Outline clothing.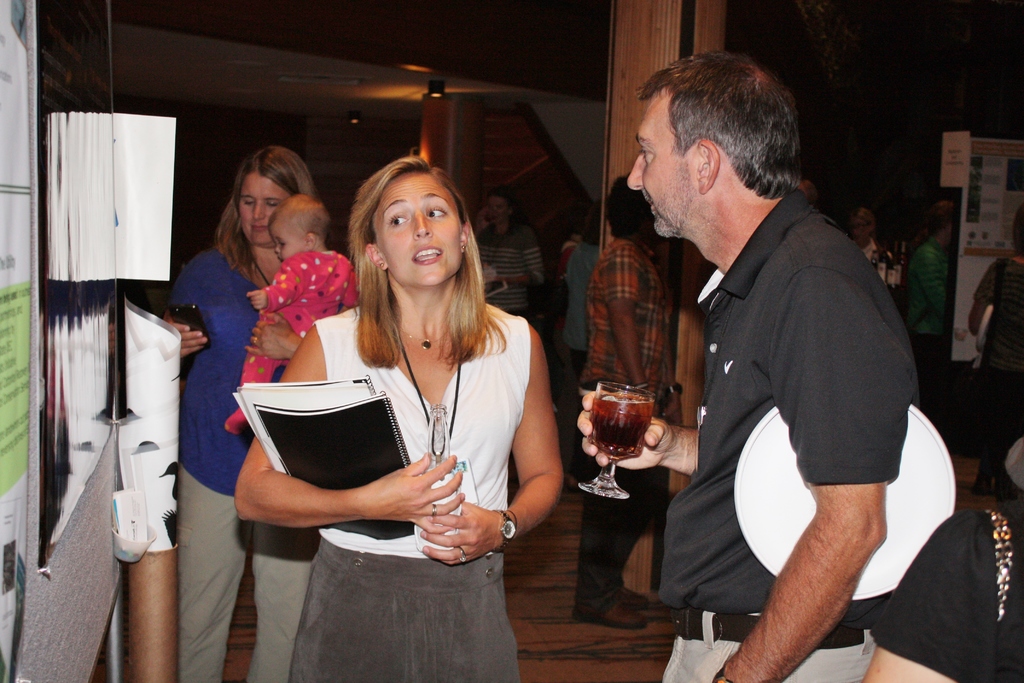
Outline: Rect(236, 242, 362, 406).
